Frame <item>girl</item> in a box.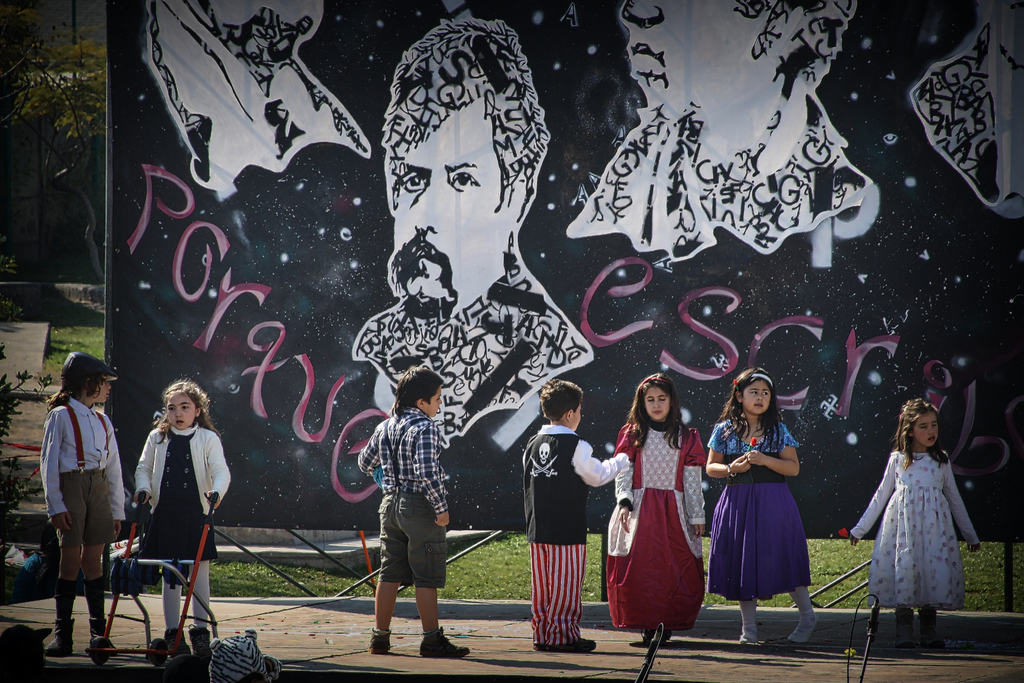
<box>705,365,818,644</box>.
